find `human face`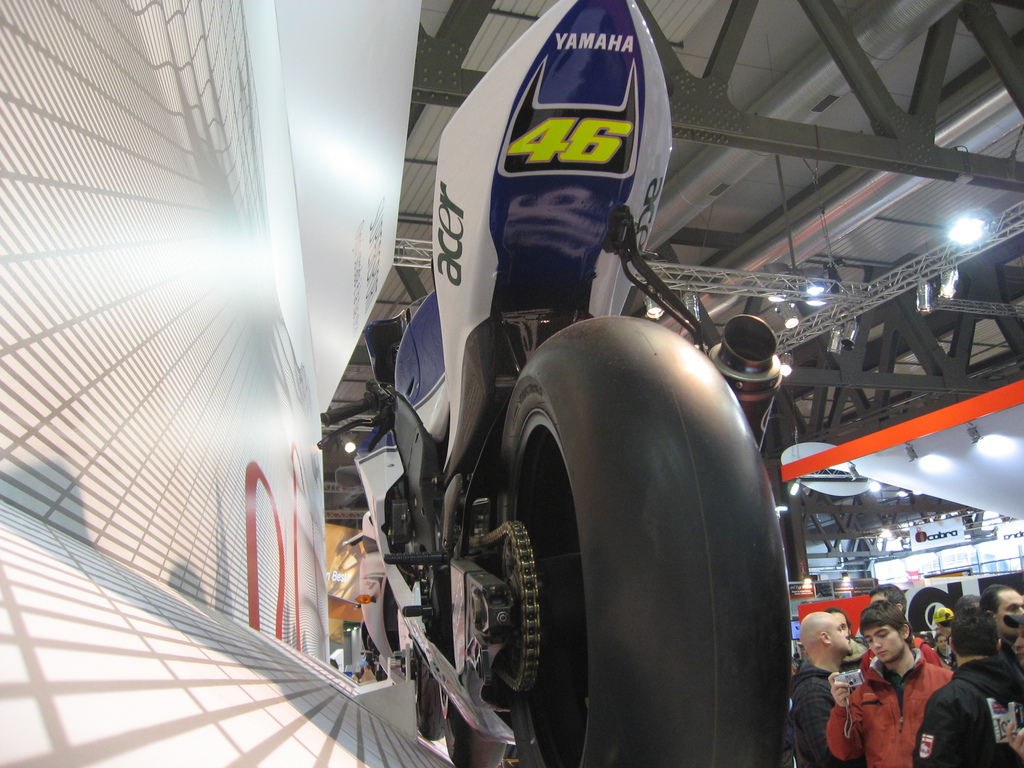
locate(860, 621, 904, 662)
